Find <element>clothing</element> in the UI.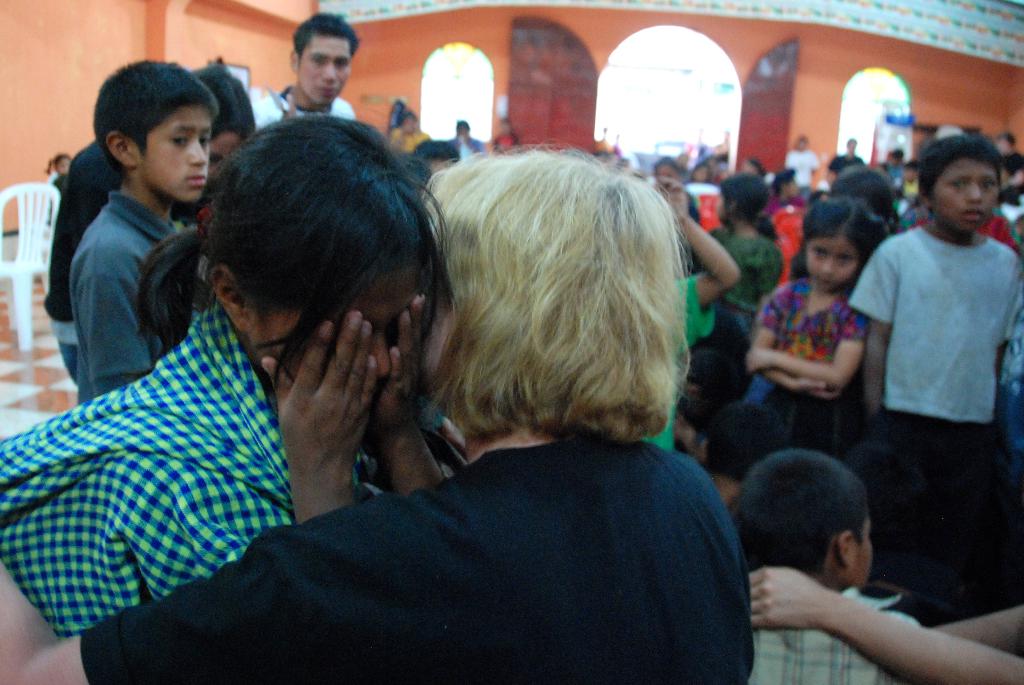
UI element at <bbox>450, 136, 487, 156</bbox>.
